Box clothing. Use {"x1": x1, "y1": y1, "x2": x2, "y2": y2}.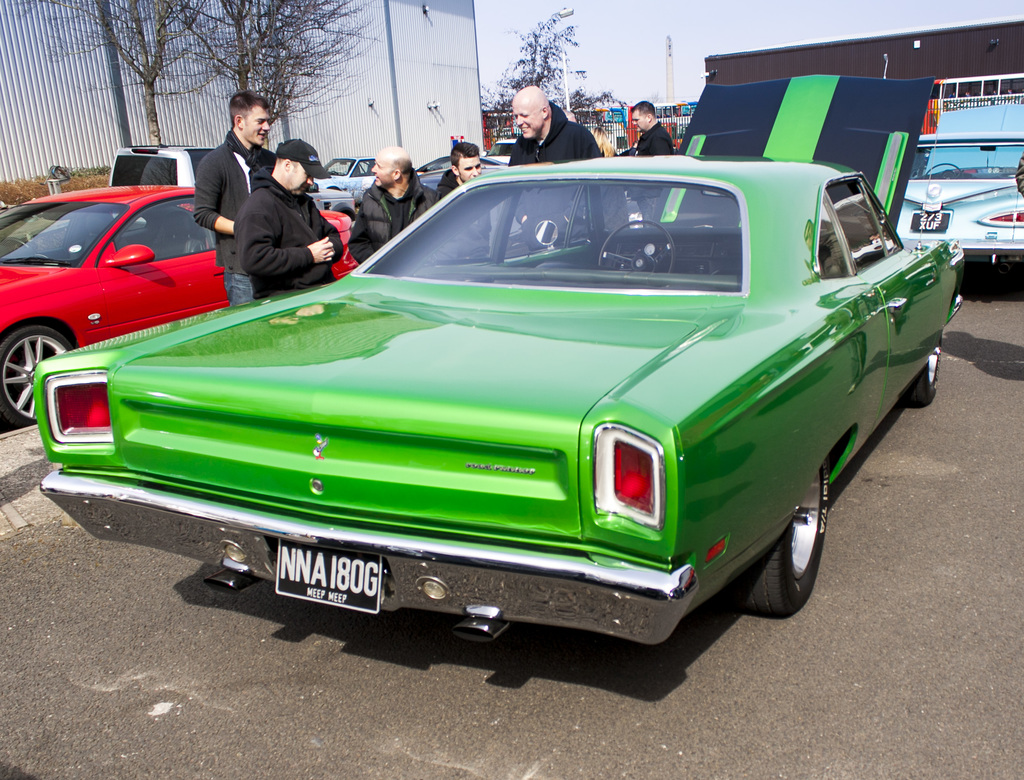
{"x1": 346, "y1": 179, "x2": 440, "y2": 261}.
